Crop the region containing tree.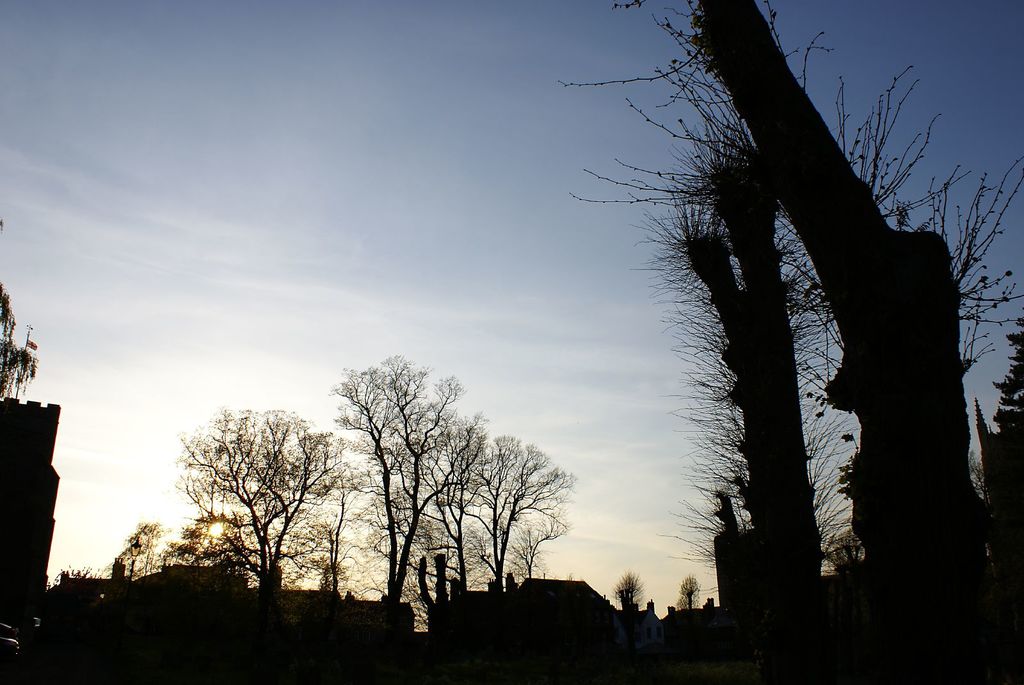
Crop region: (0, 297, 41, 395).
